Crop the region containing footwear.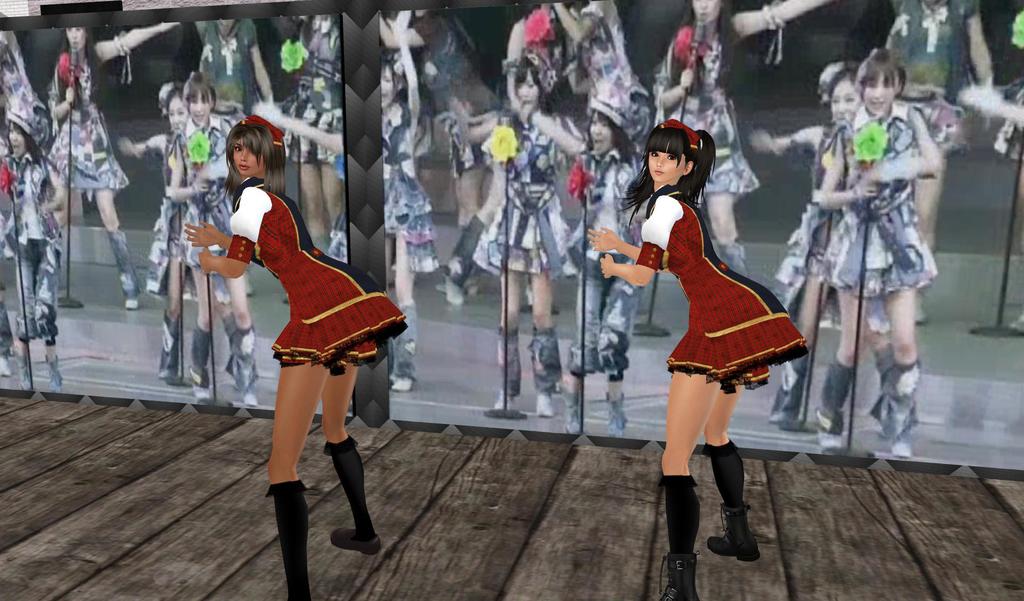
Crop region: left=661, top=555, right=701, bottom=600.
